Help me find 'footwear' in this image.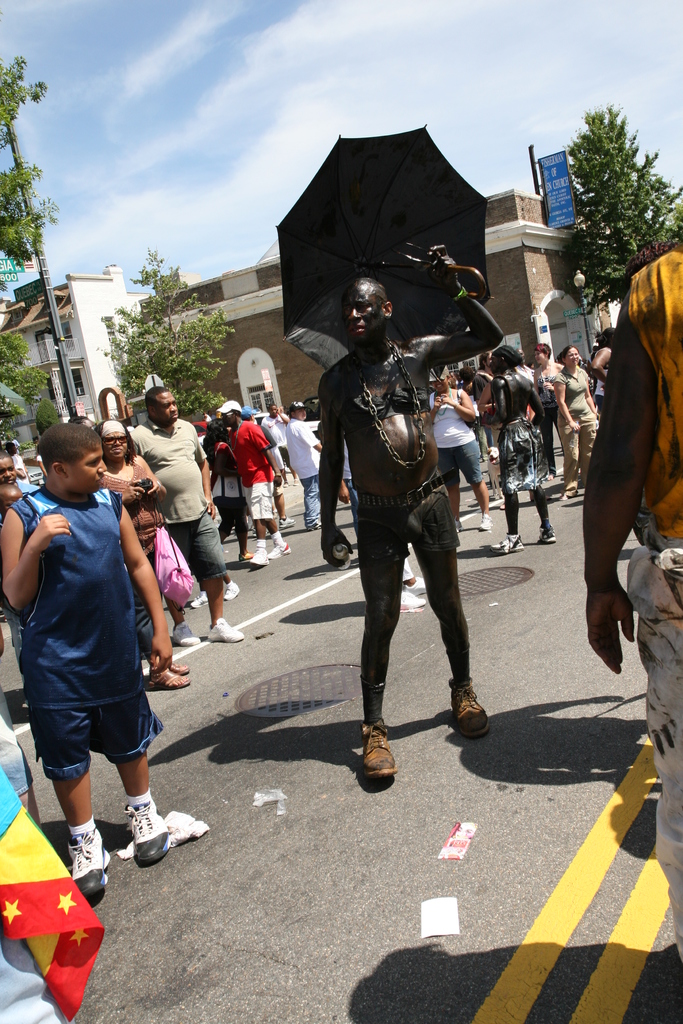
Found it: BBox(489, 538, 527, 552).
